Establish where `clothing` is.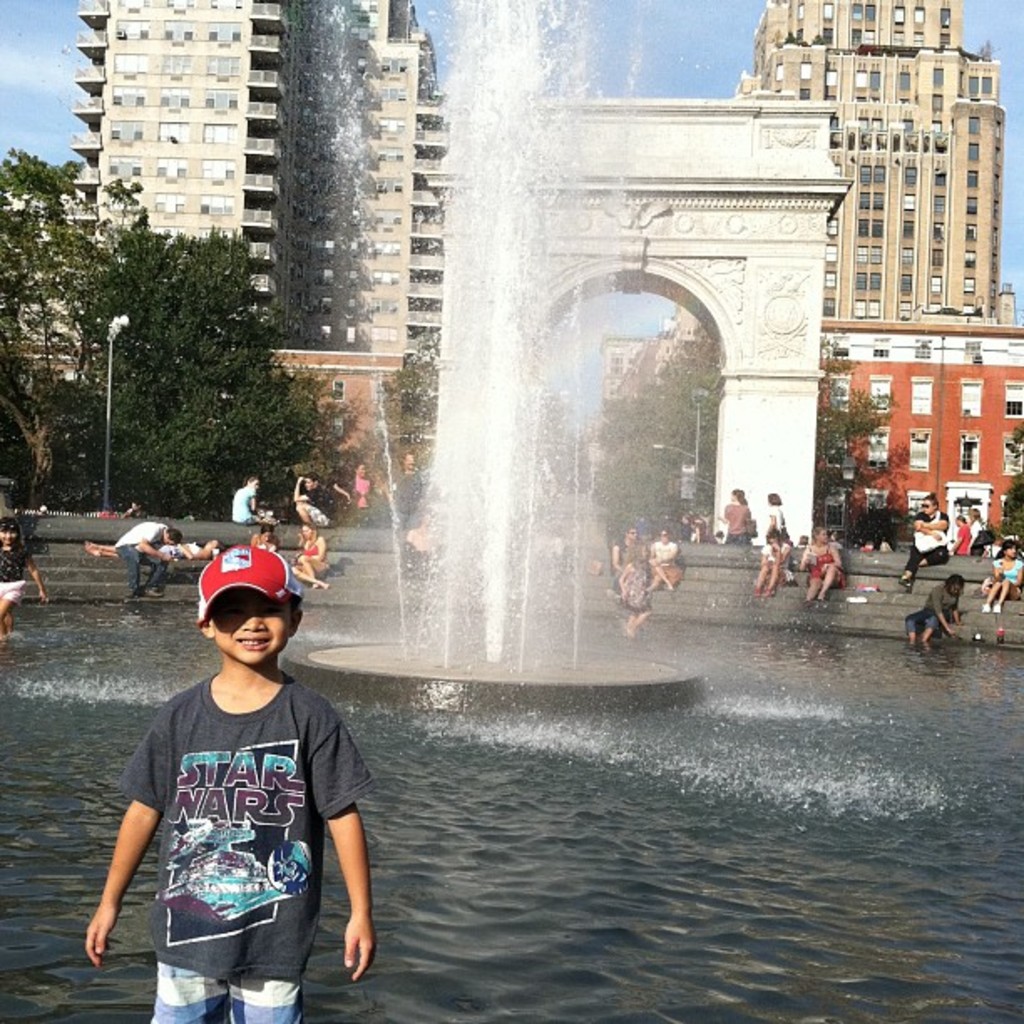
Established at detection(388, 465, 425, 549).
